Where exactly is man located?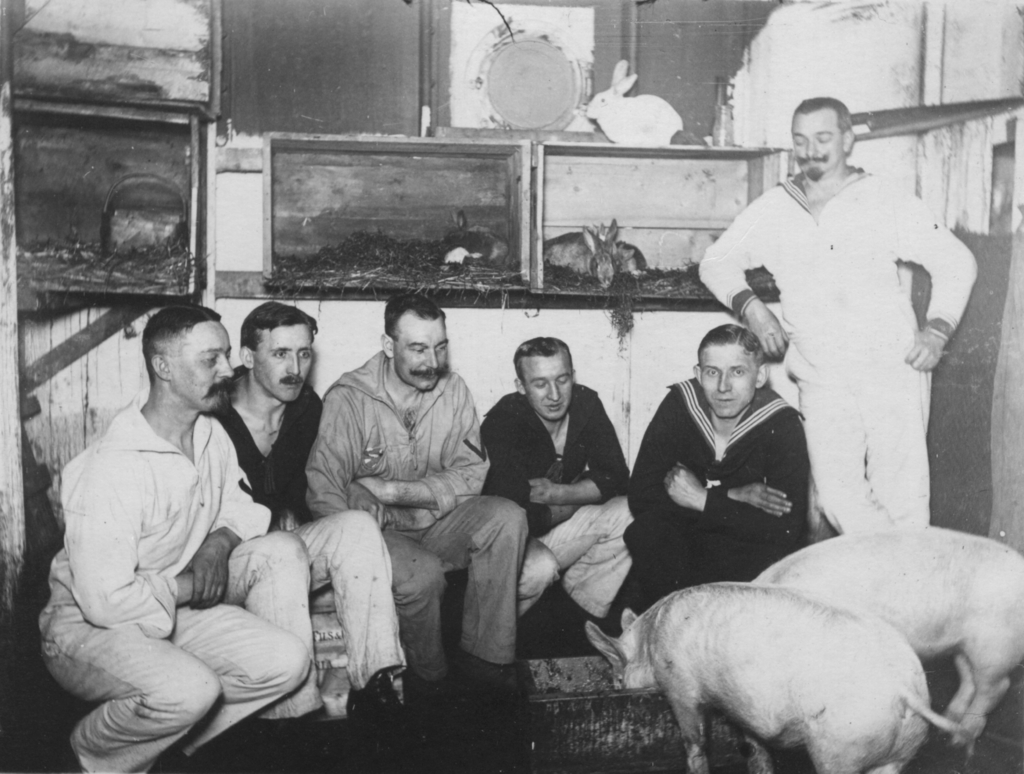
Its bounding box is <region>625, 319, 813, 607</region>.
